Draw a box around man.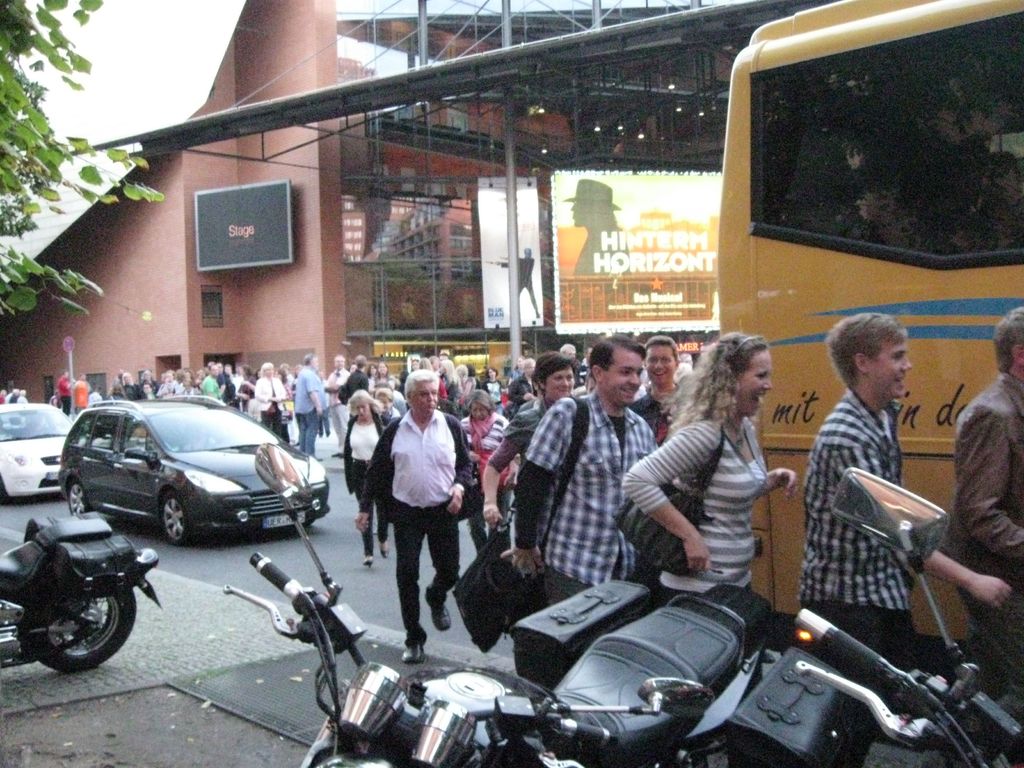
box(337, 355, 369, 408).
